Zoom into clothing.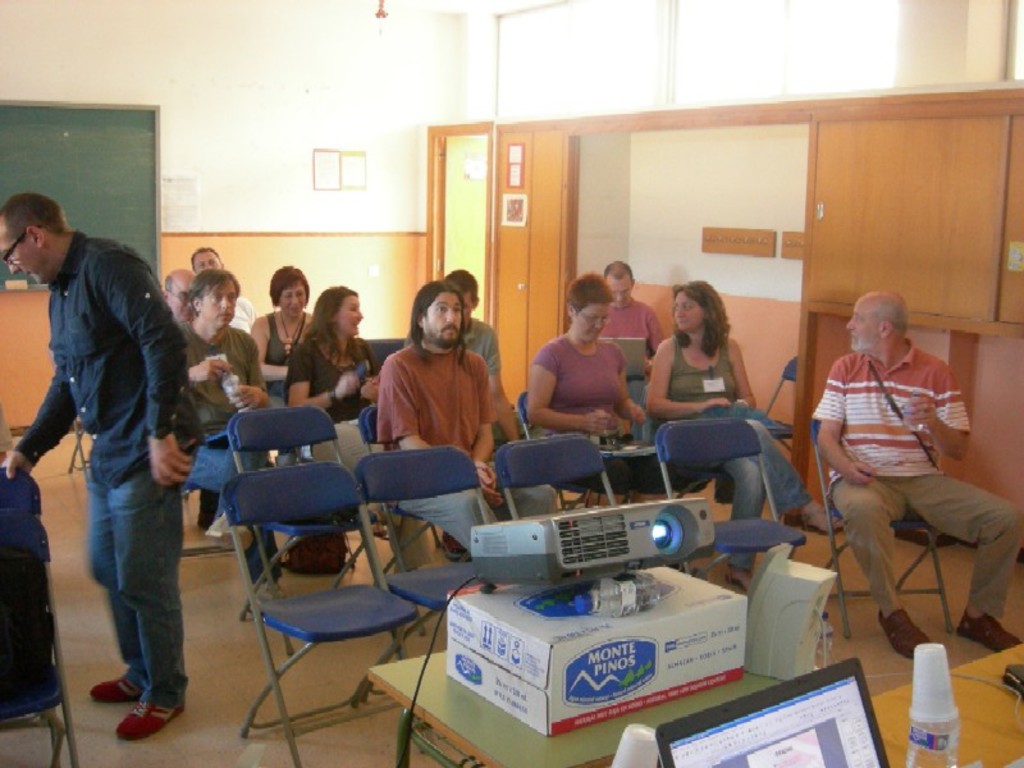
Zoom target: box(402, 312, 502, 440).
